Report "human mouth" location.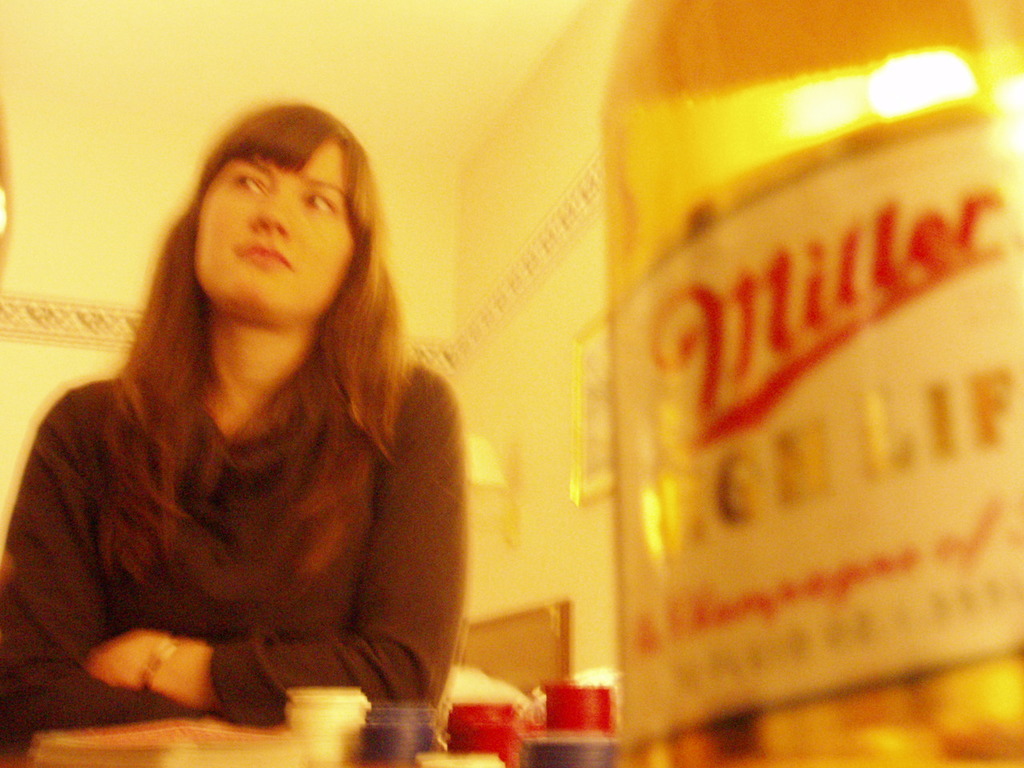
Report: (left=235, top=247, right=289, bottom=266).
